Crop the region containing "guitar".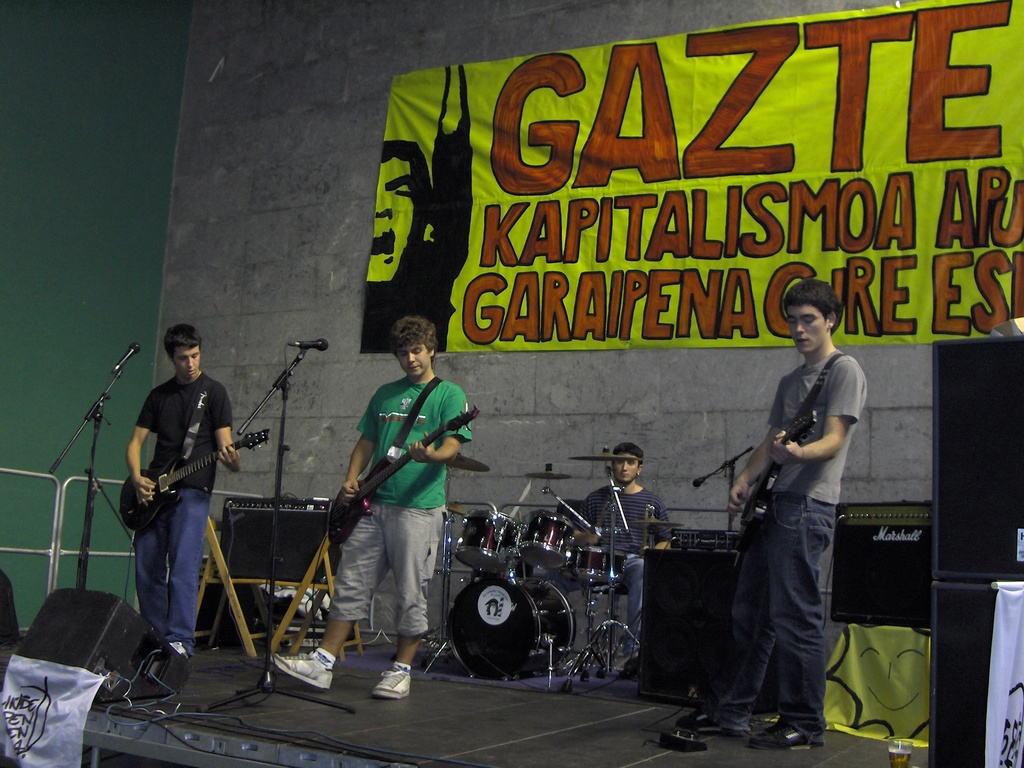
Crop region: left=120, top=426, right=269, bottom=536.
